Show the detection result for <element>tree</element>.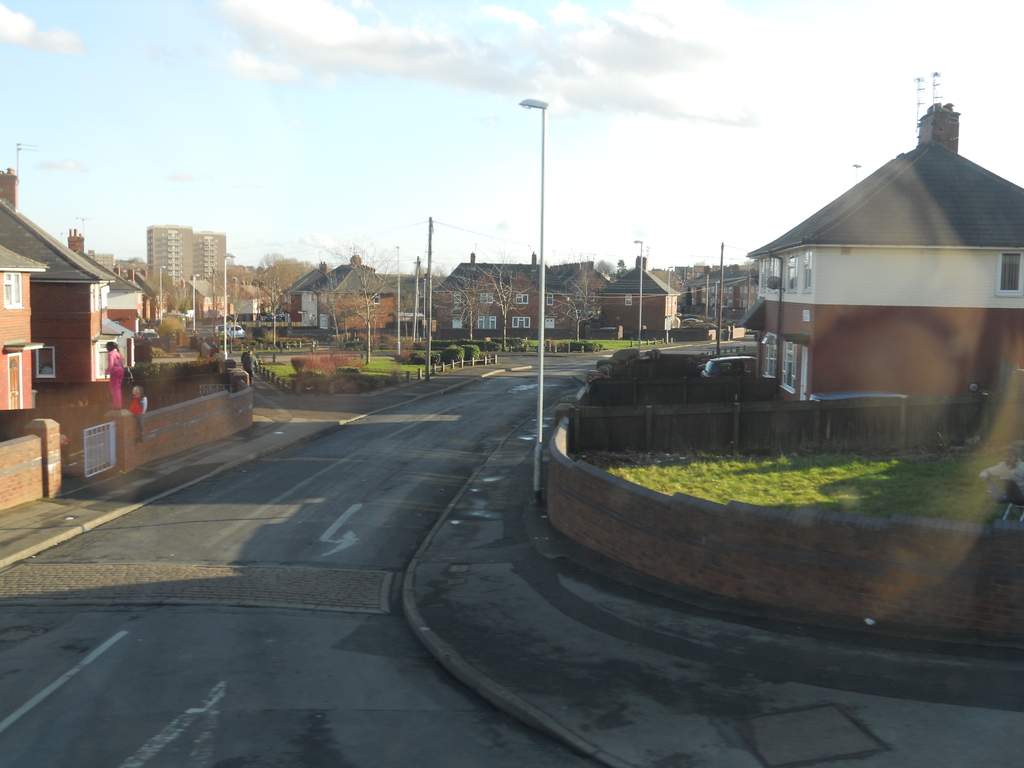
pyautogui.locateOnScreen(320, 229, 399, 371).
